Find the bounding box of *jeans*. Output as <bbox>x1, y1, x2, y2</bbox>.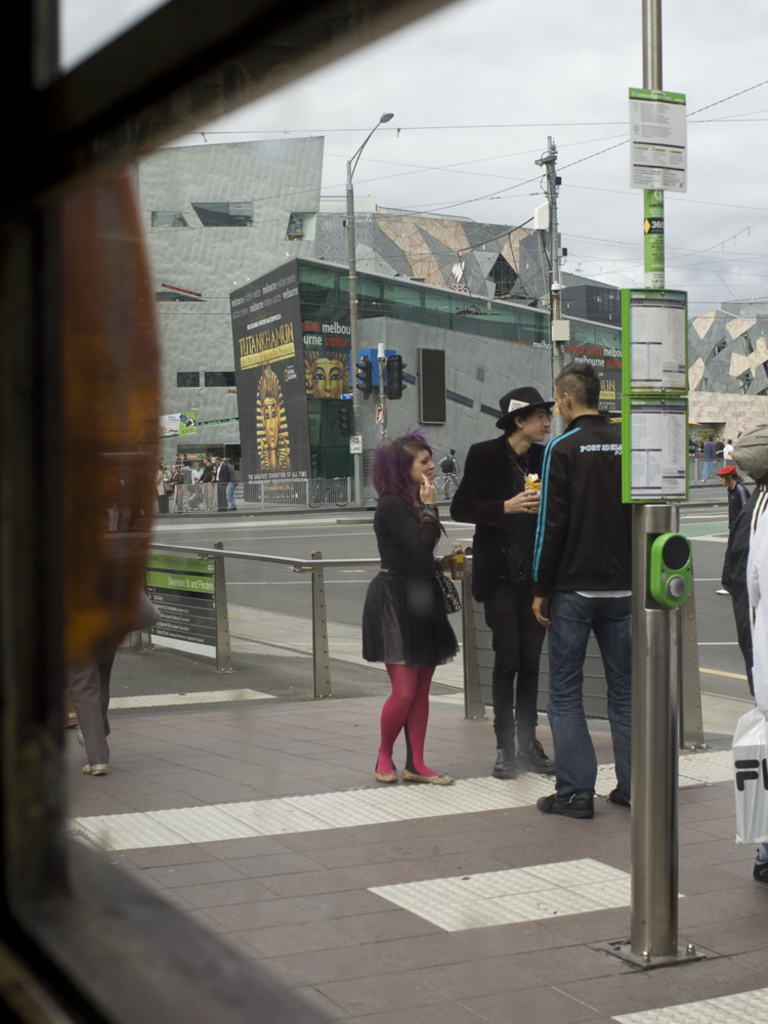
<bbox>509, 586, 639, 810</bbox>.
